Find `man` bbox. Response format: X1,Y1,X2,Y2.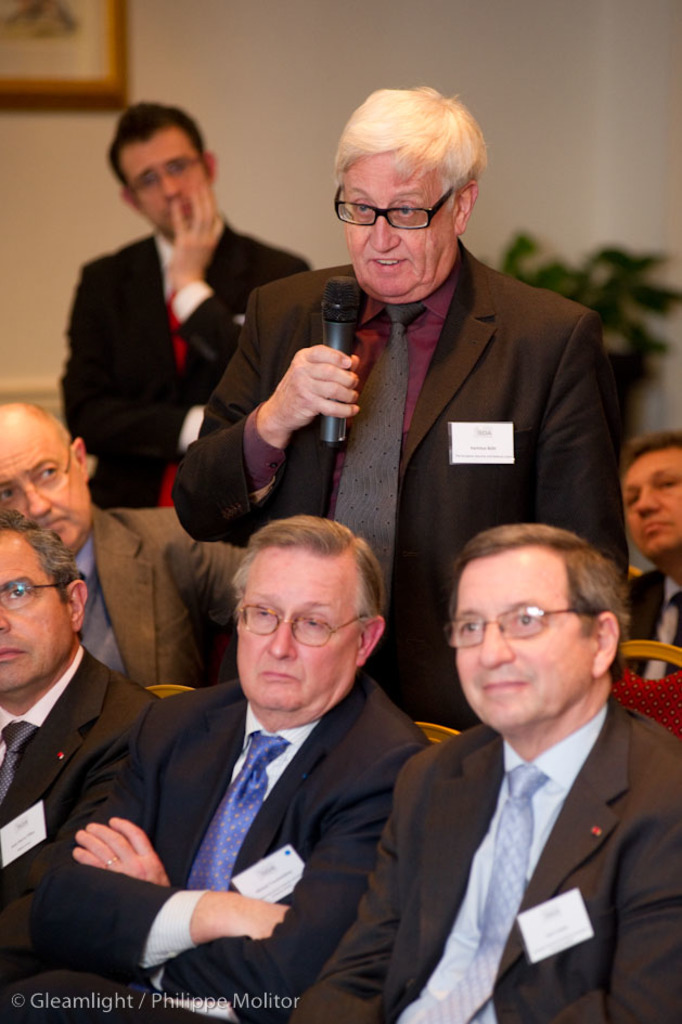
0,402,246,686.
